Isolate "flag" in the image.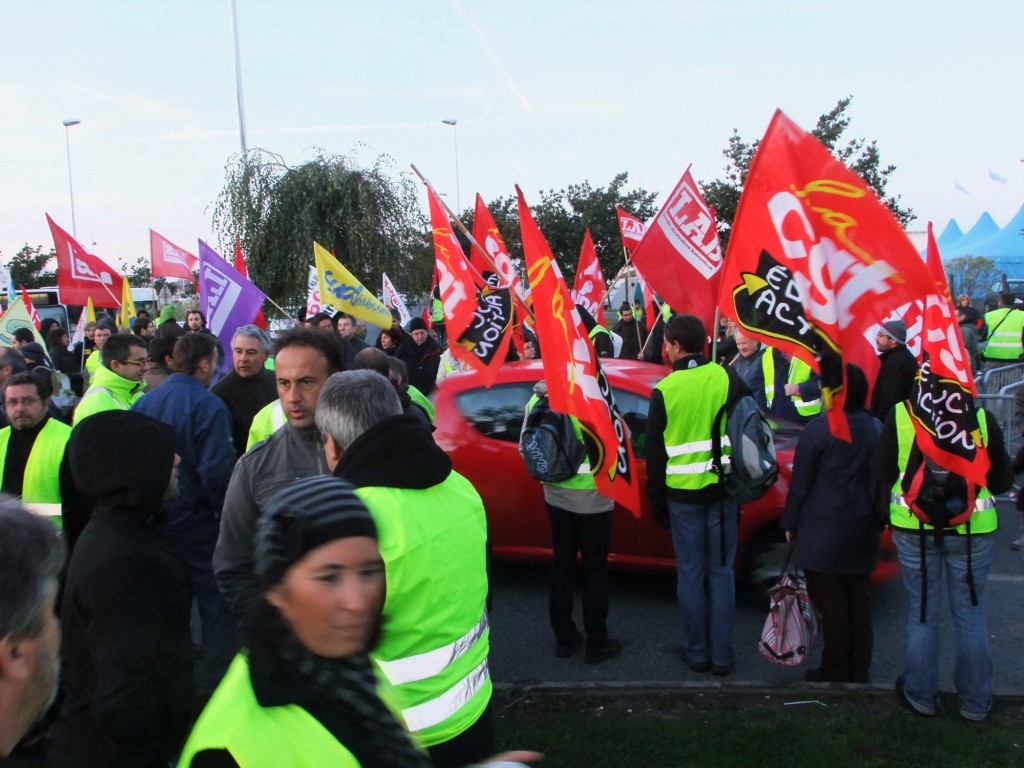
Isolated region: box(8, 286, 42, 337).
